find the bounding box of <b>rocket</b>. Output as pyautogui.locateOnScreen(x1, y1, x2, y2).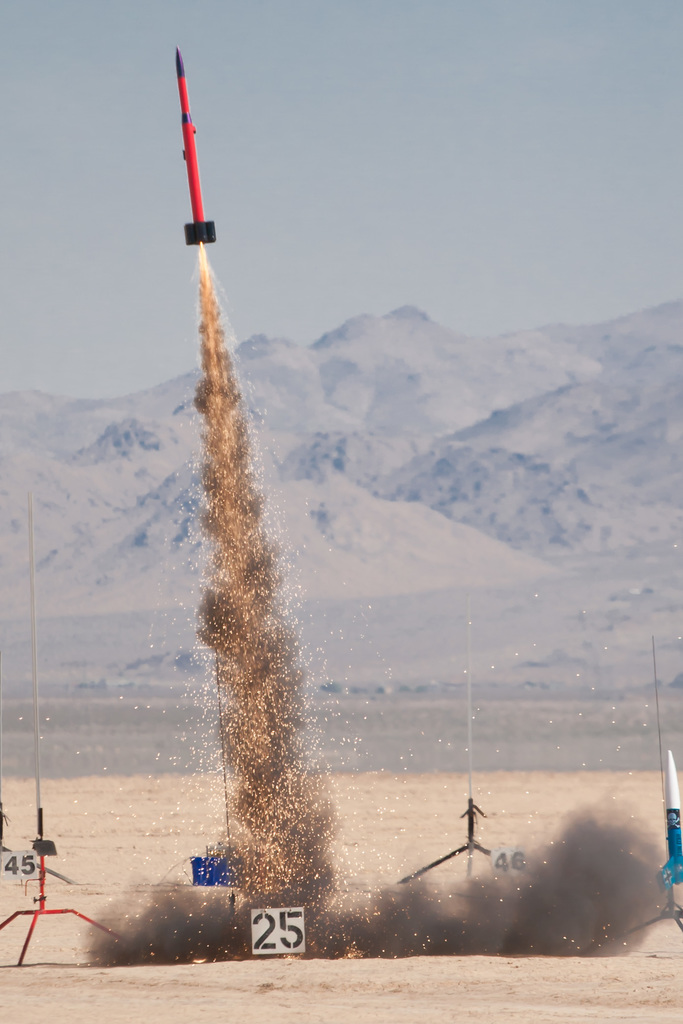
pyautogui.locateOnScreen(659, 754, 682, 890).
